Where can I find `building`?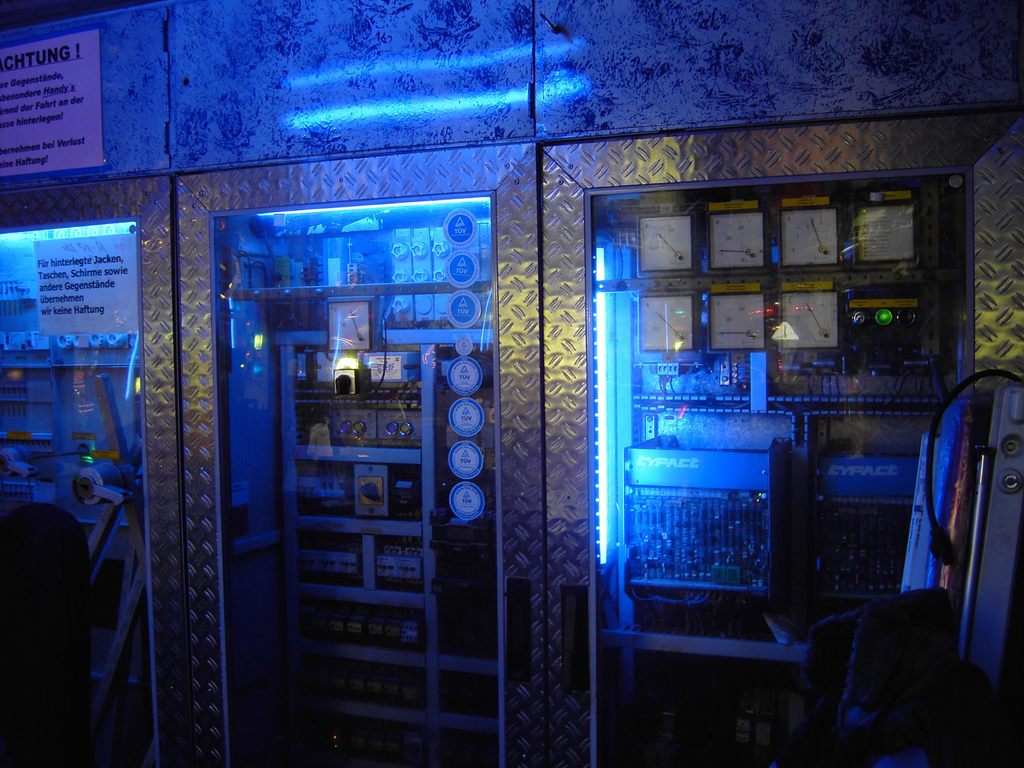
You can find it at 0,3,1023,767.
